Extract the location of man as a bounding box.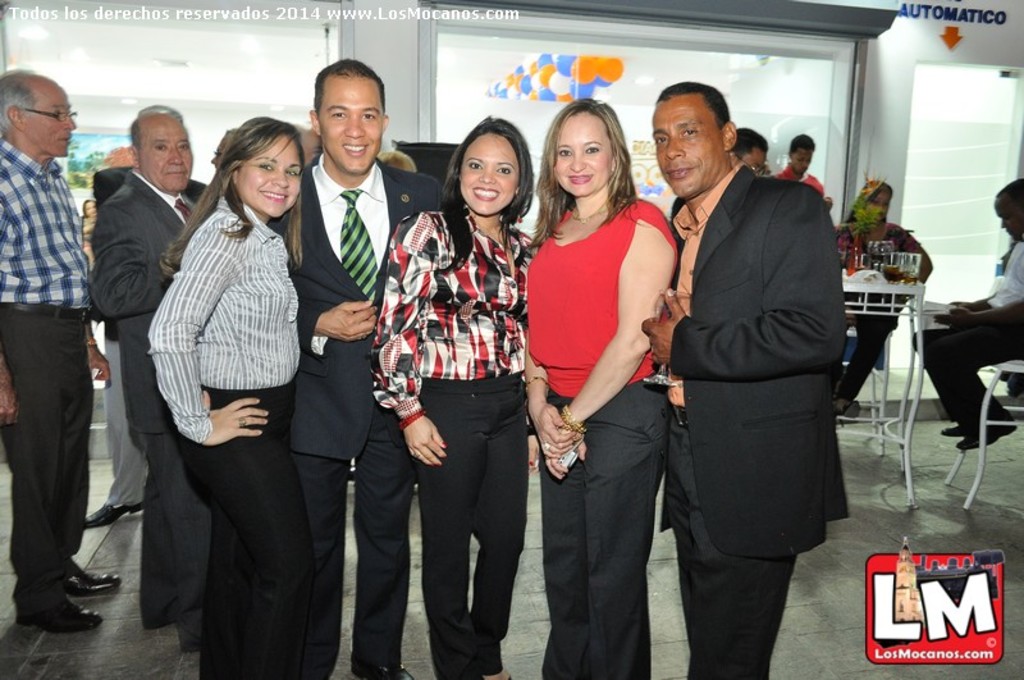
648 82 872 653.
